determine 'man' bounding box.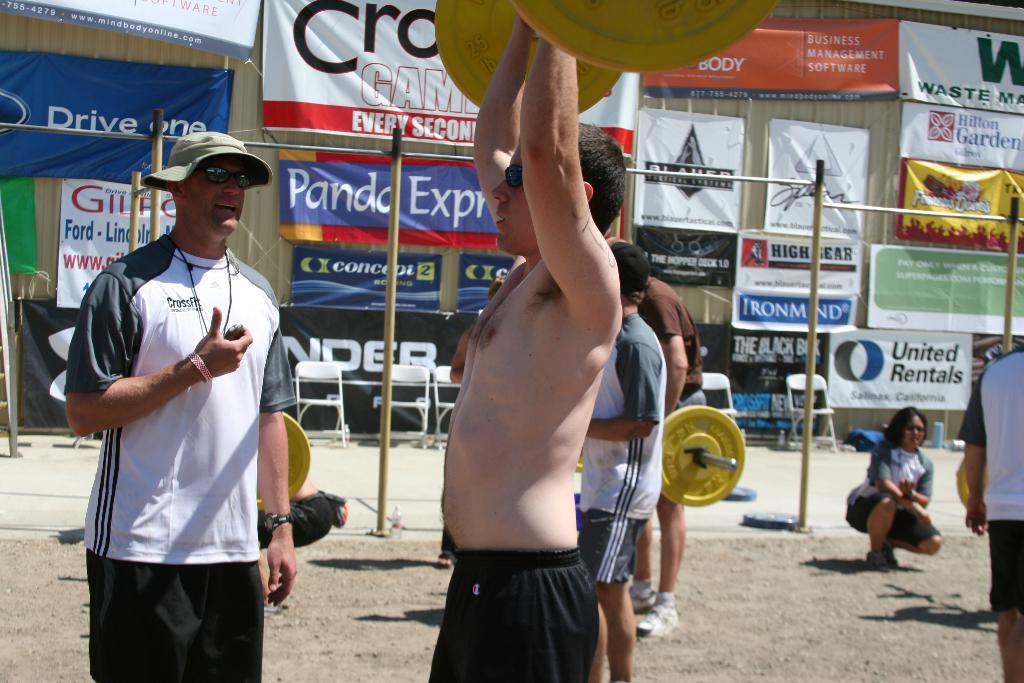
Determined: box=[58, 130, 312, 682].
